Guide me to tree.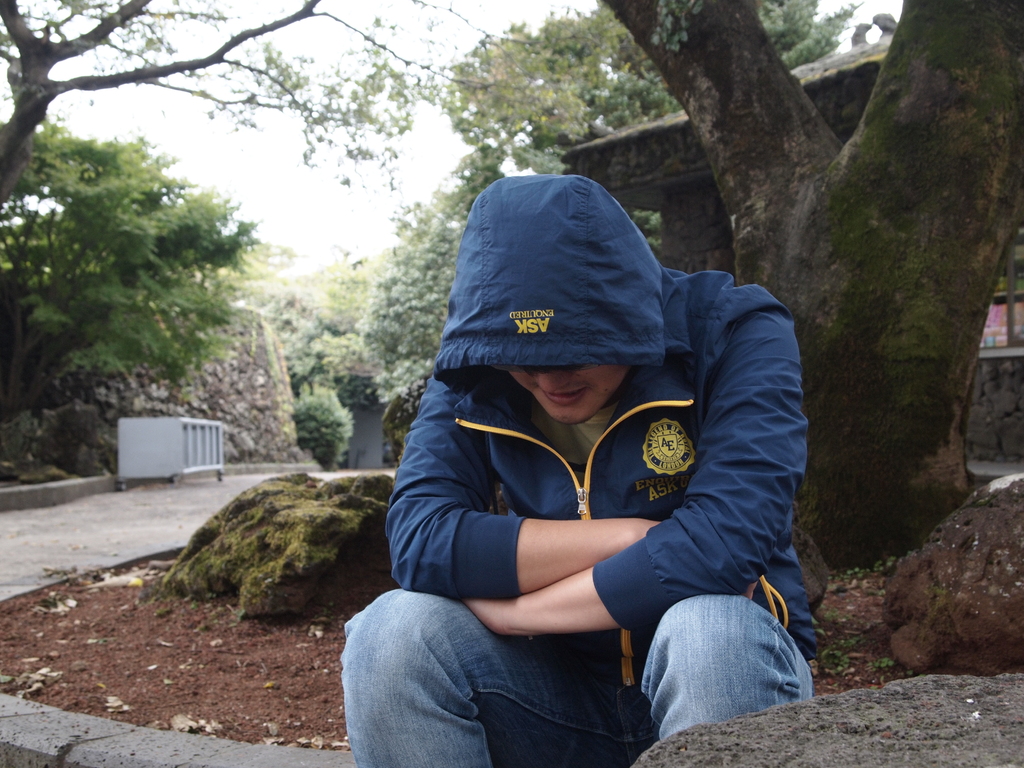
Guidance: 588,0,1023,589.
